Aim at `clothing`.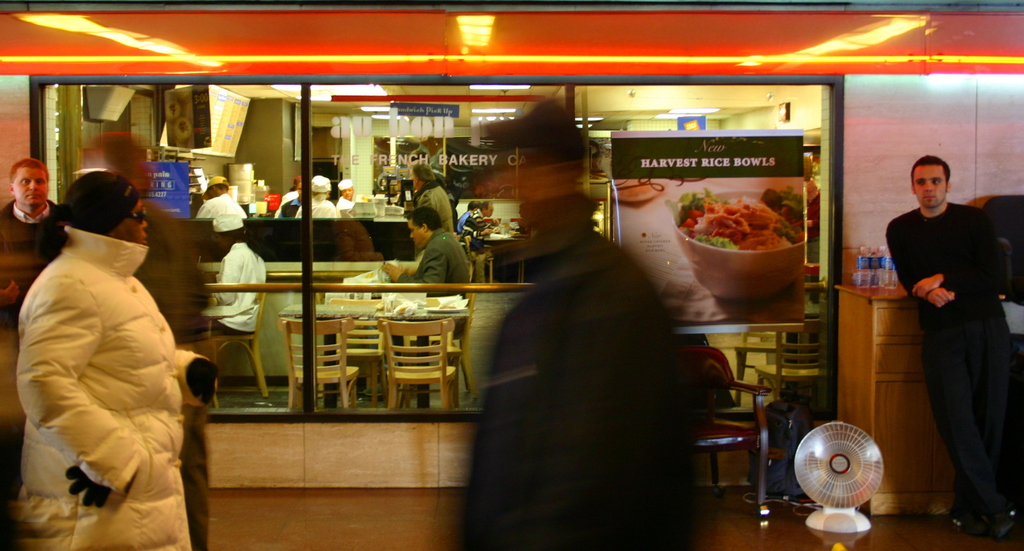
Aimed at l=291, t=173, r=339, b=221.
